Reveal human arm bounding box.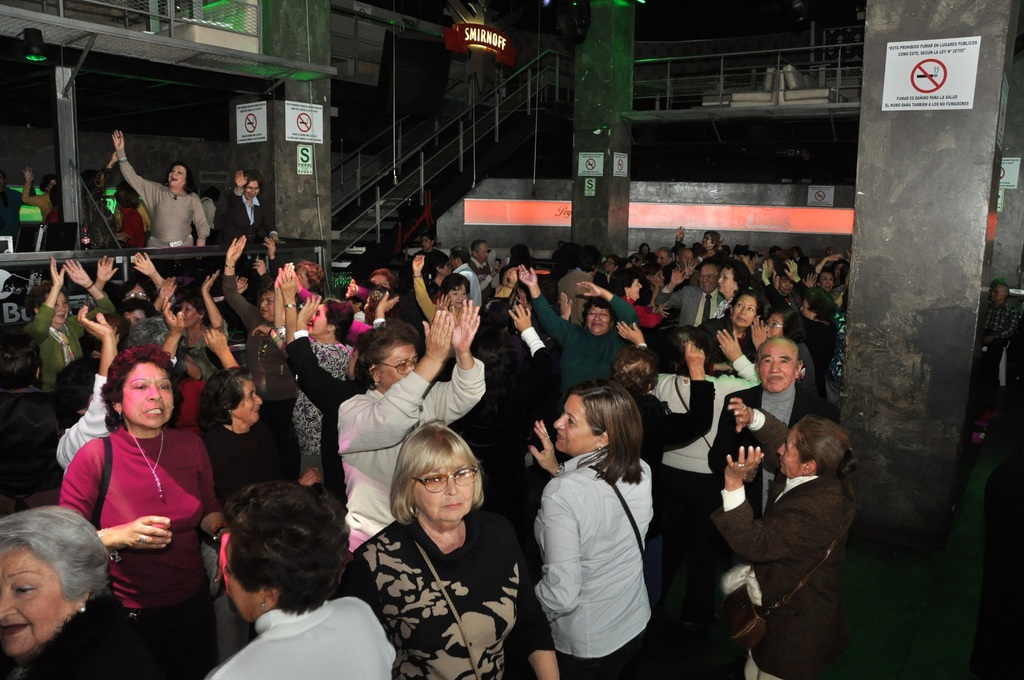
Revealed: x1=721, y1=439, x2=833, y2=563.
